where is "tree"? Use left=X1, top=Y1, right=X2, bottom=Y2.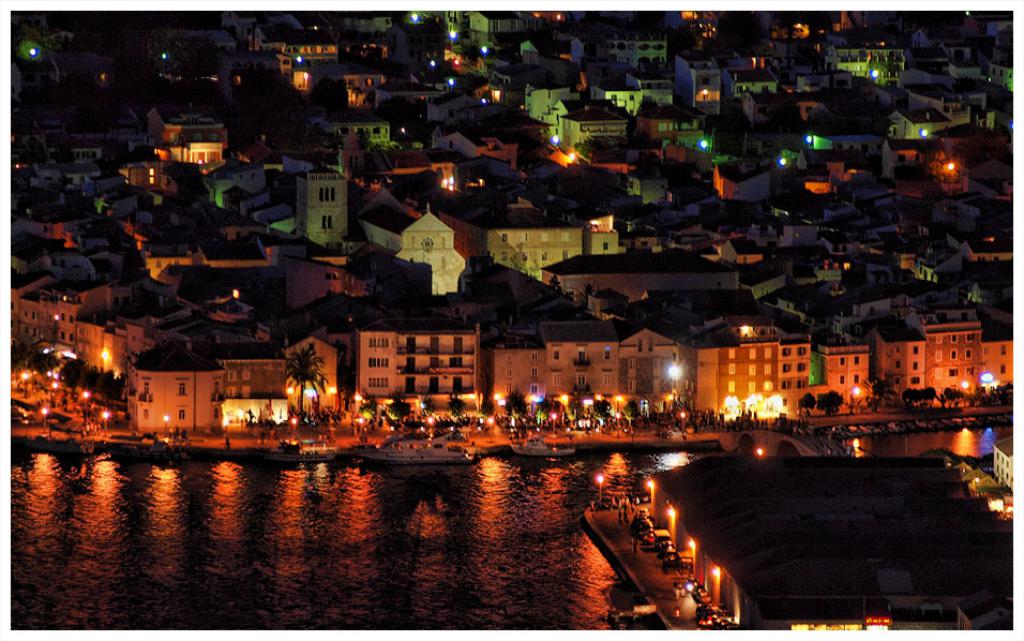
left=930, top=384, right=960, bottom=408.
